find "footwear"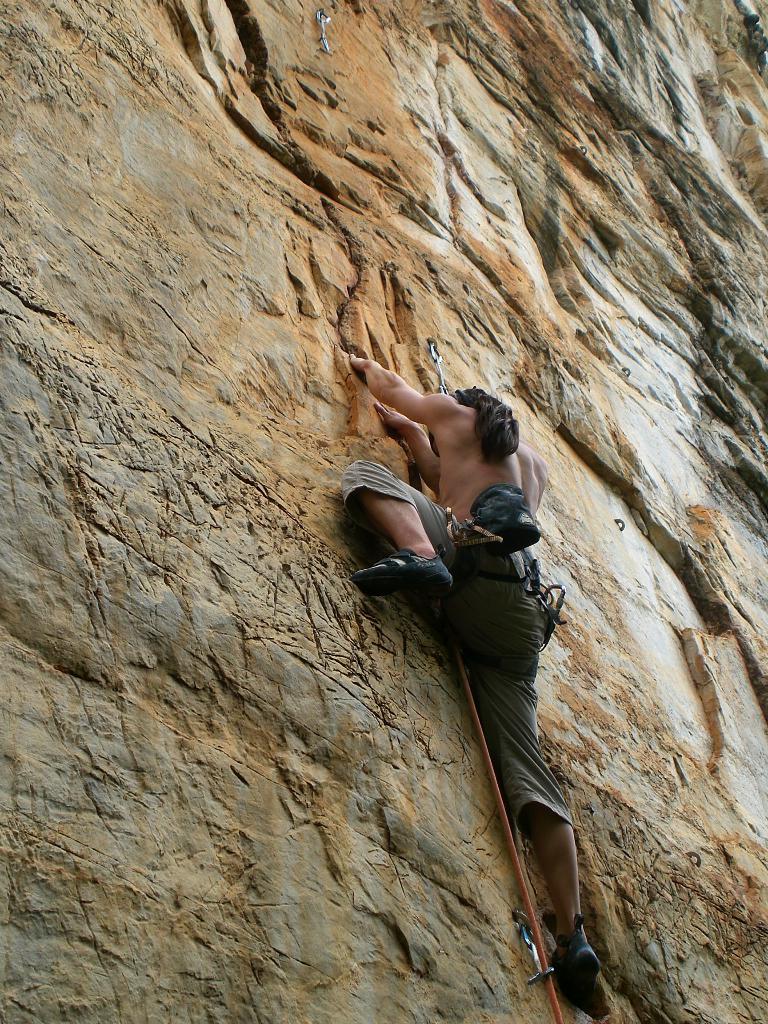
pyautogui.locateOnScreen(346, 545, 452, 595)
